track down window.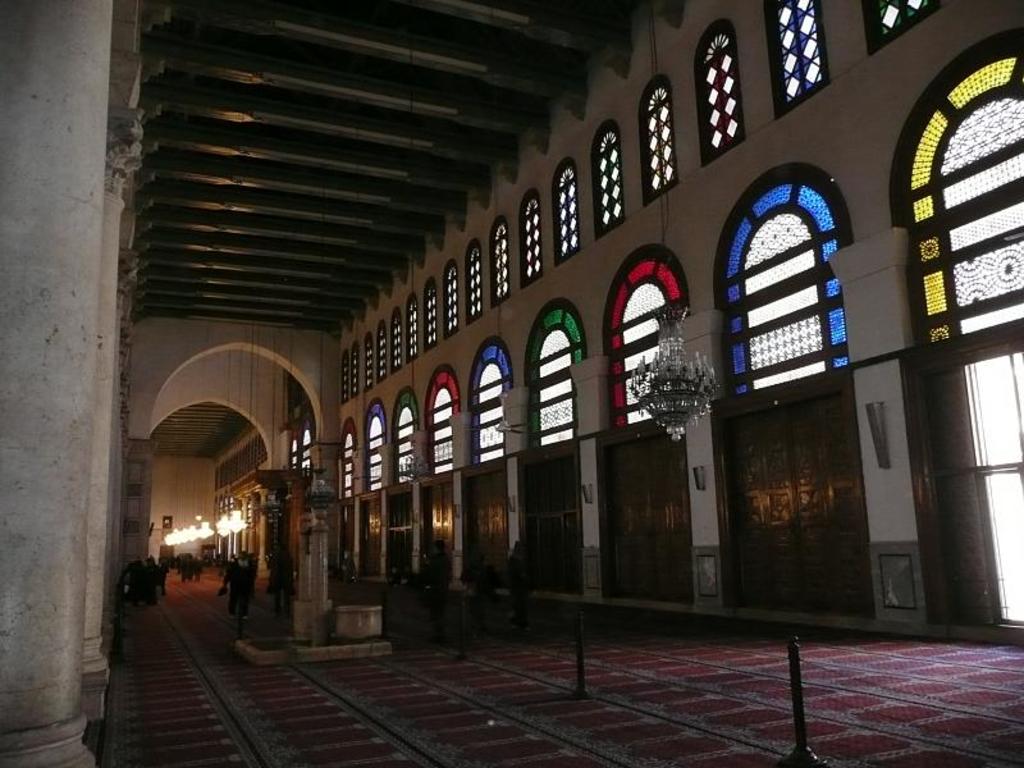
Tracked to [594, 122, 630, 239].
